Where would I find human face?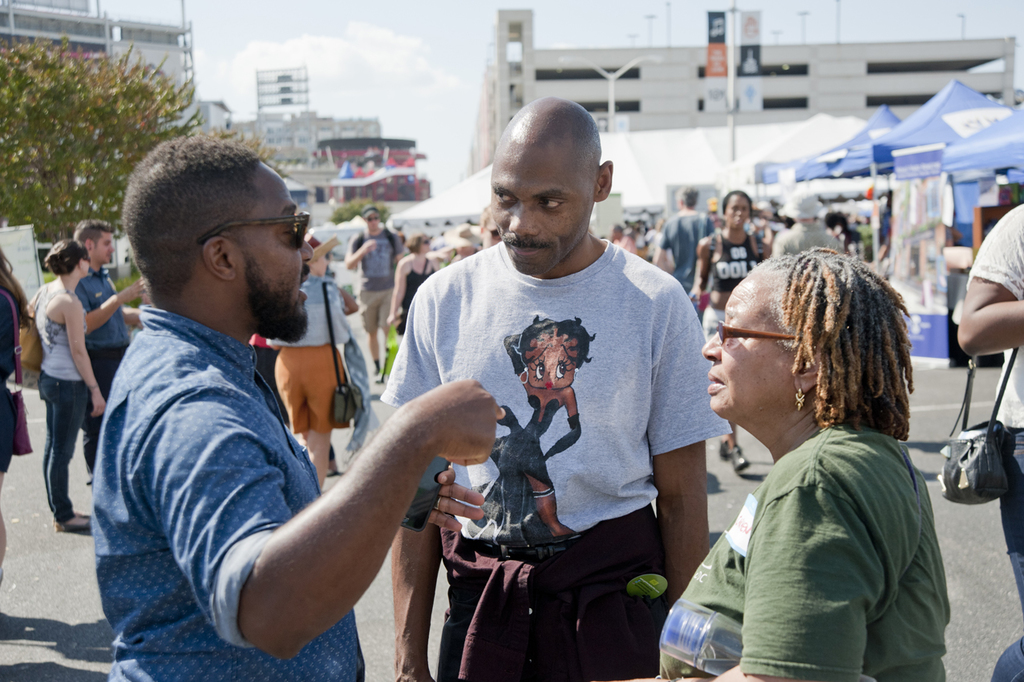
At {"left": 700, "top": 274, "right": 798, "bottom": 425}.
